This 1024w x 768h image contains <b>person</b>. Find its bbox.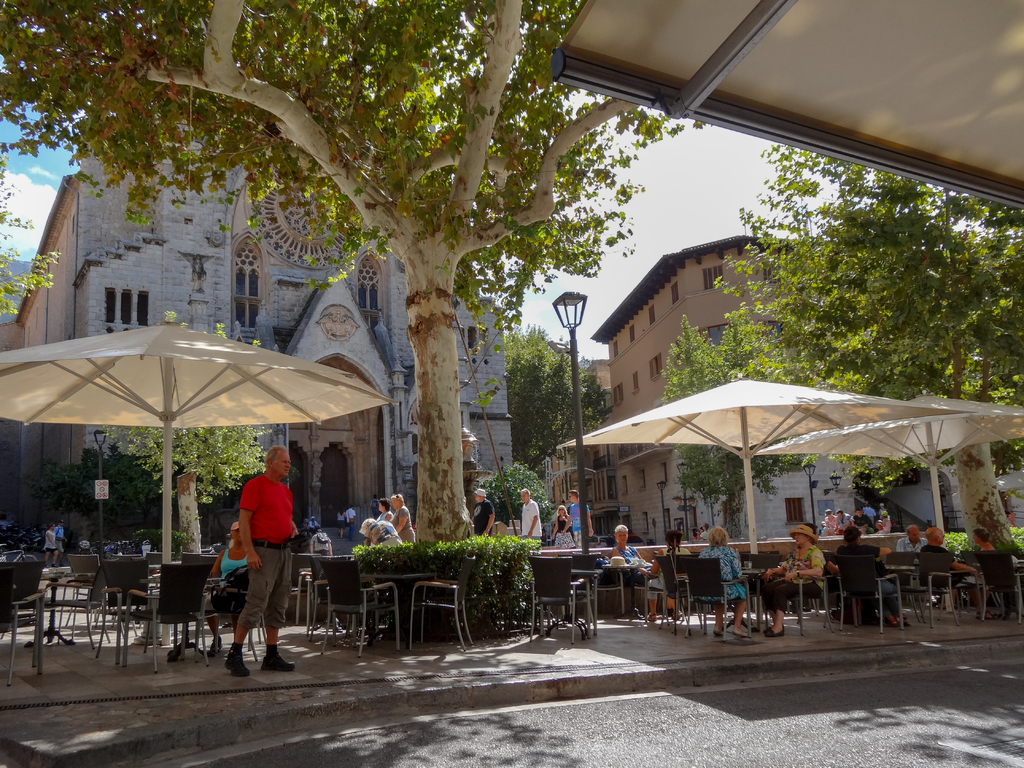
detection(905, 519, 926, 595).
